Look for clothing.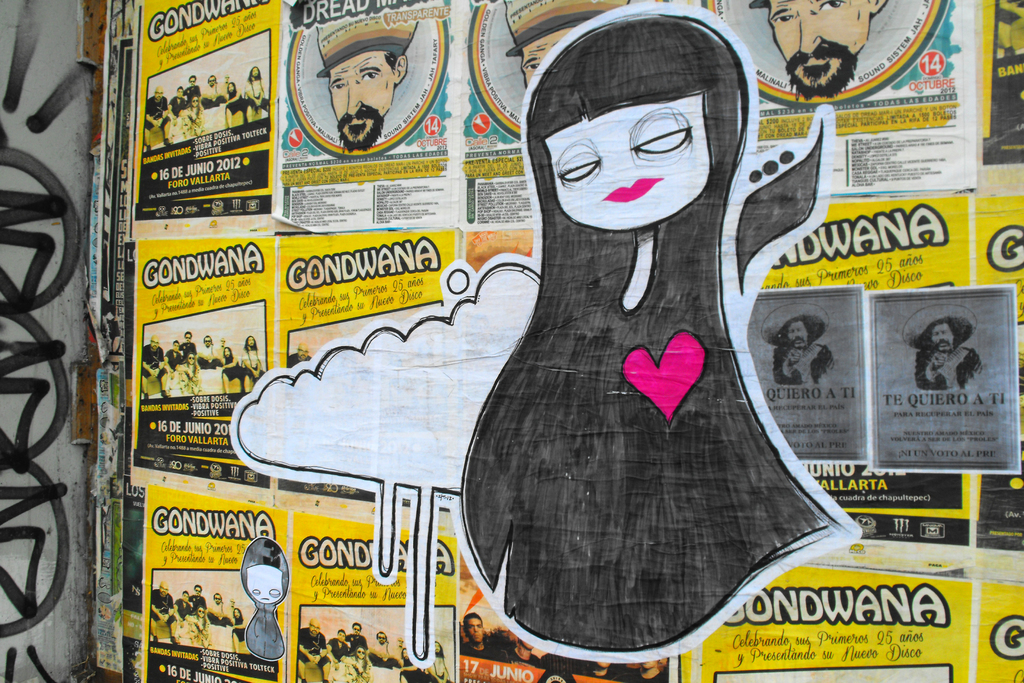
Found: select_region(767, 339, 834, 384).
